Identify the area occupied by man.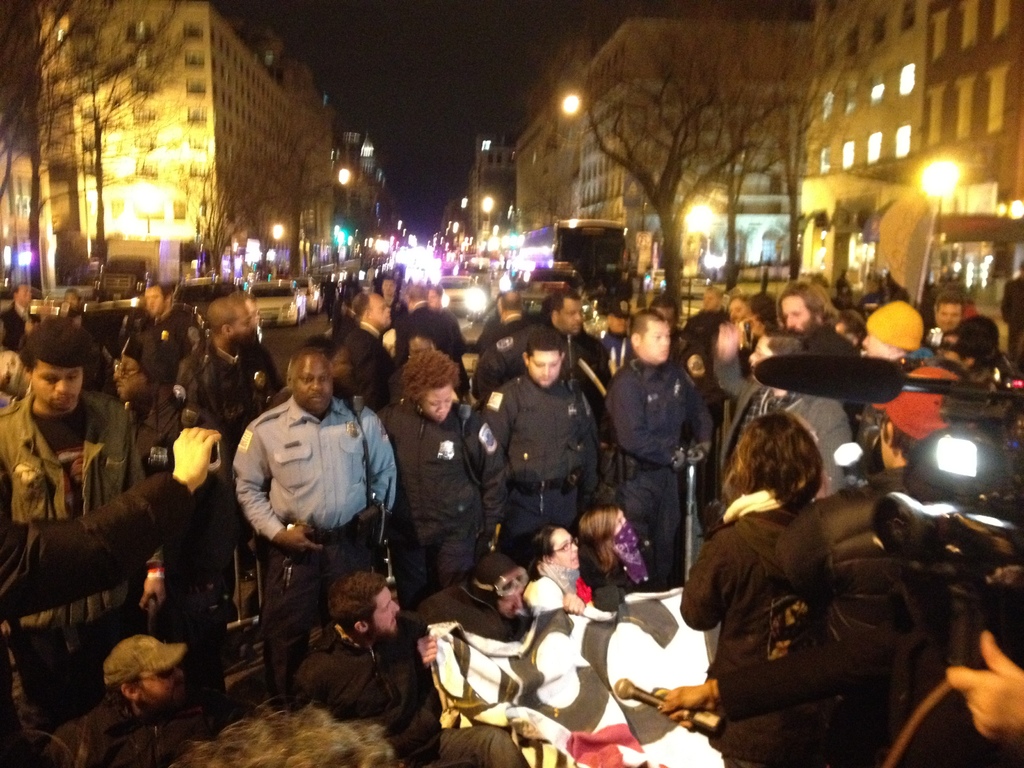
Area: region(175, 294, 280, 440).
